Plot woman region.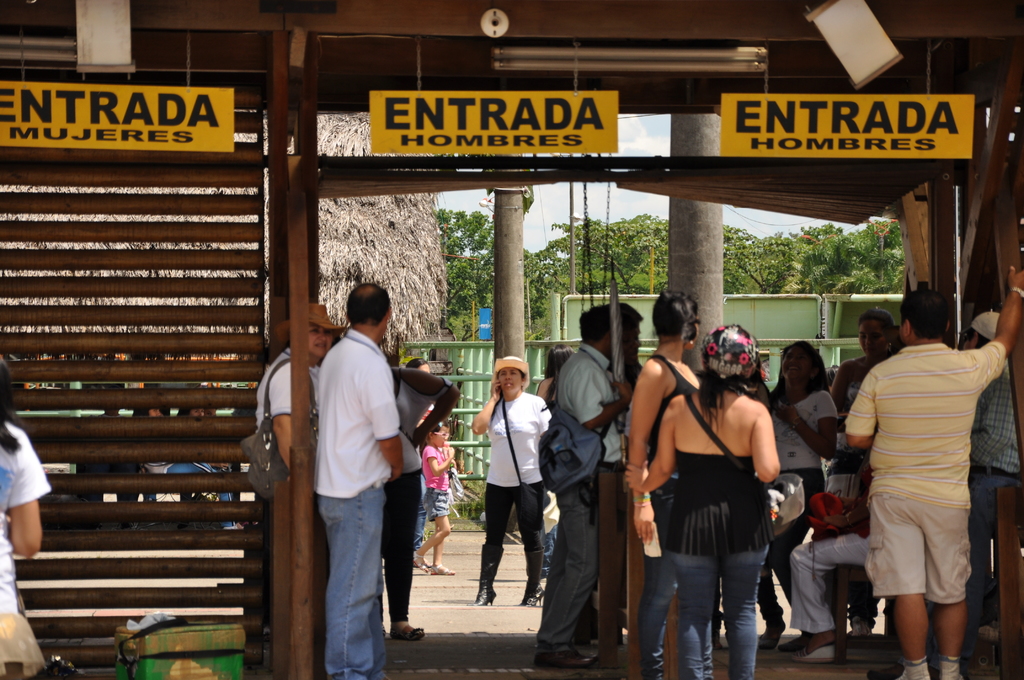
Plotted at left=470, top=357, right=554, bottom=609.
